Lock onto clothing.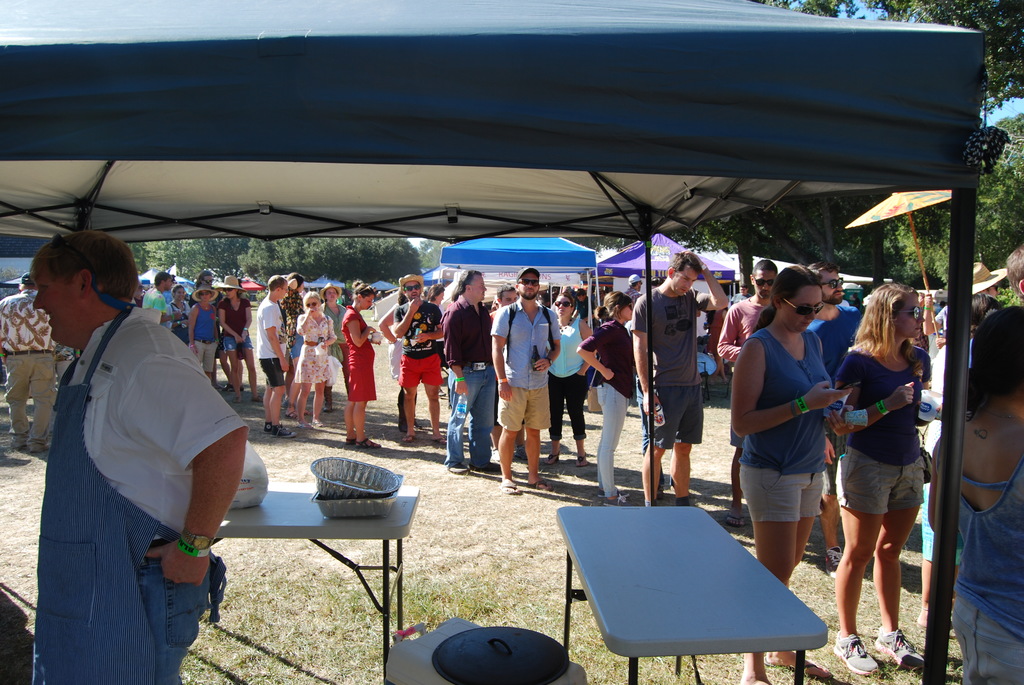
Locked: x1=173, y1=296, x2=191, y2=320.
